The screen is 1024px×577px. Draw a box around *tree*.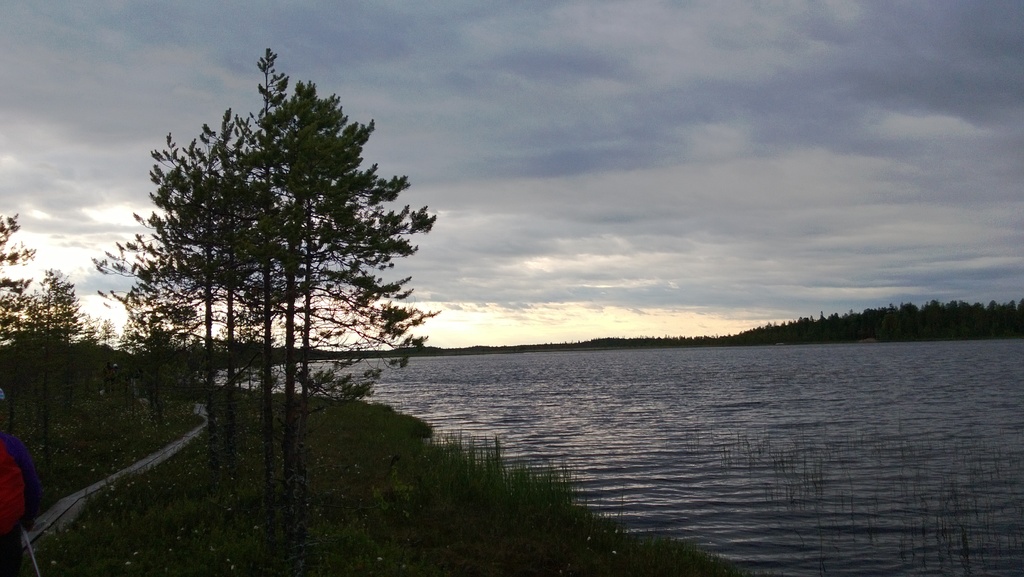
{"x1": 111, "y1": 54, "x2": 427, "y2": 421}.
